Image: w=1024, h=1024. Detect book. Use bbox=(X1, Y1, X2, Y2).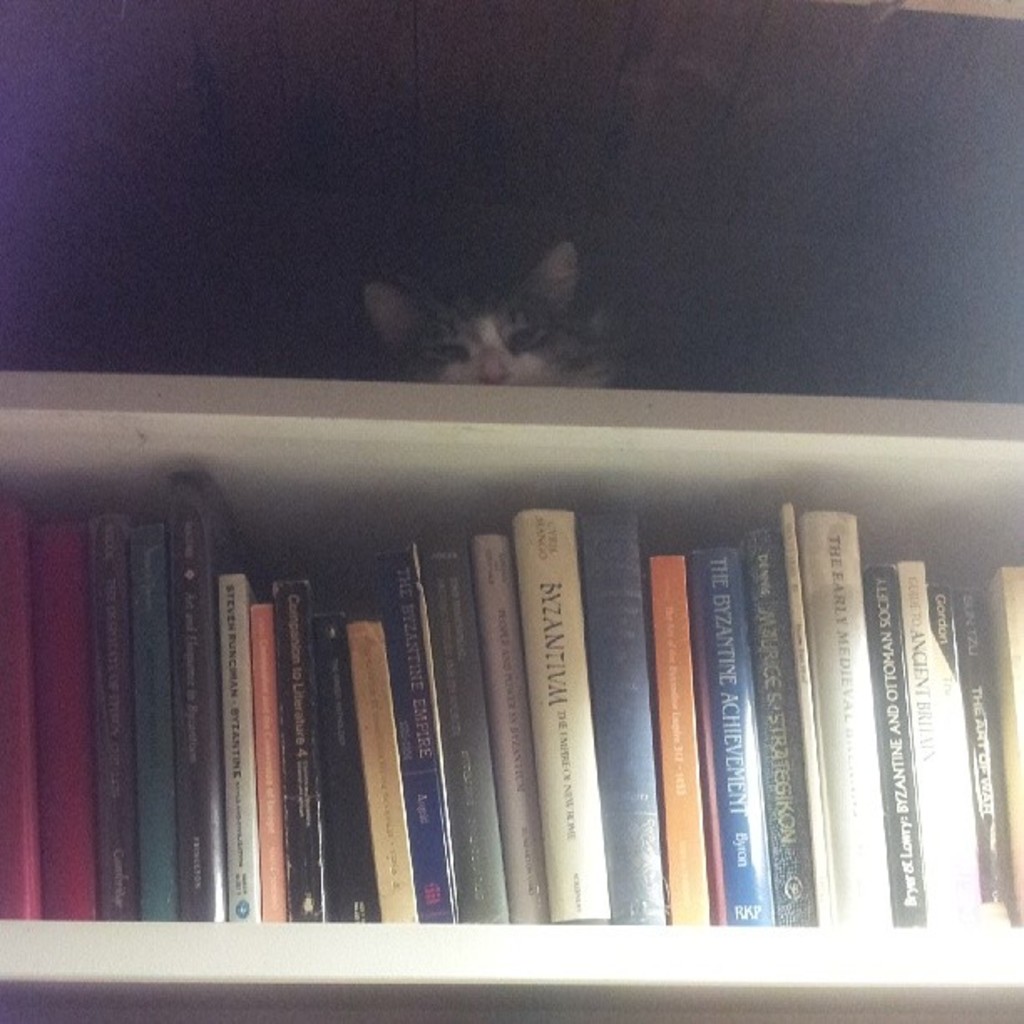
bbox=(965, 579, 989, 939).
